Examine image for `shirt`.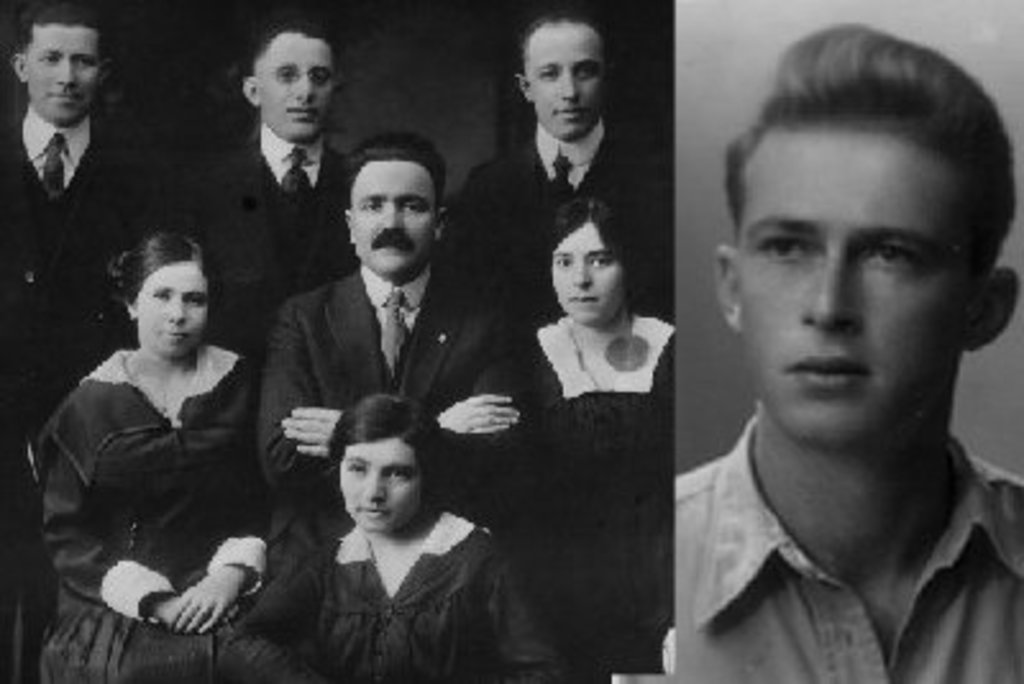
Examination result: pyautogui.locateOnScreen(540, 115, 599, 187).
